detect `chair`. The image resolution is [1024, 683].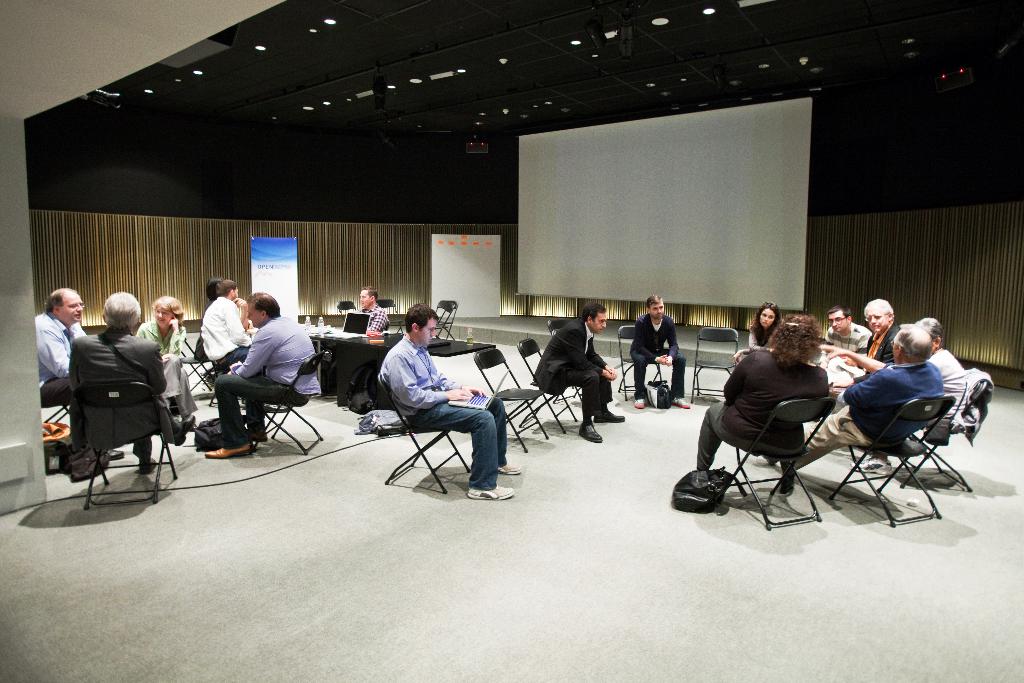
bbox=[381, 369, 484, 503].
